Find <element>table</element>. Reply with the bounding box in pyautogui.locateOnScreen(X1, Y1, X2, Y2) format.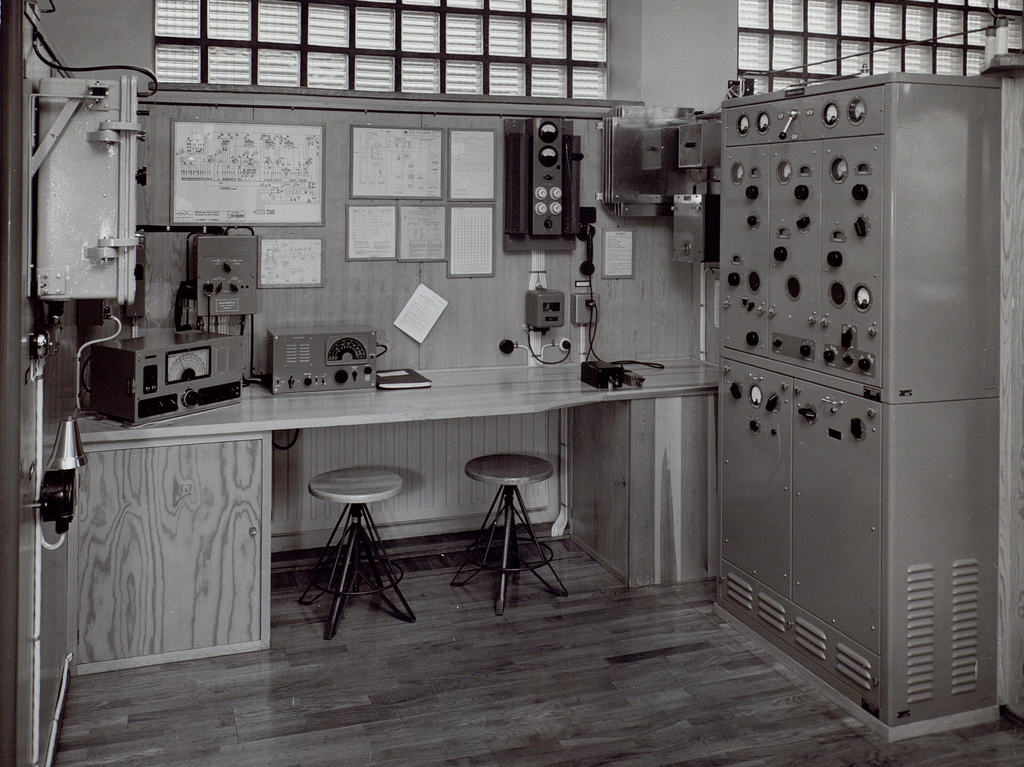
pyautogui.locateOnScreen(68, 349, 739, 679).
